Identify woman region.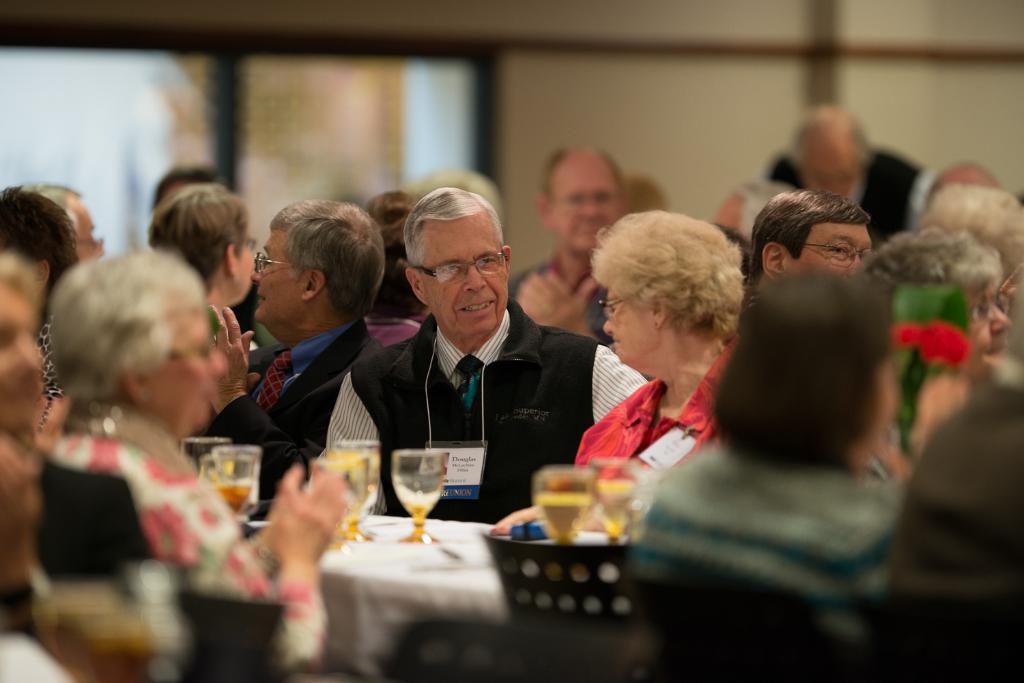
Region: pyautogui.locateOnScreen(835, 229, 1019, 368).
